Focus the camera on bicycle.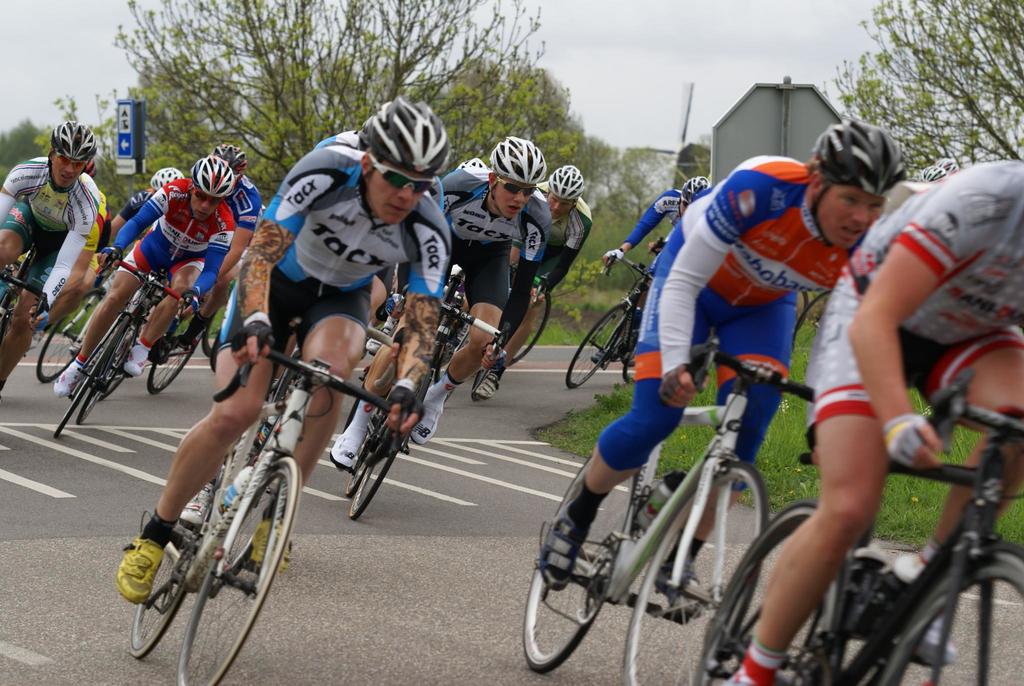
Focus region: locate(0, 265, 47, 326).
